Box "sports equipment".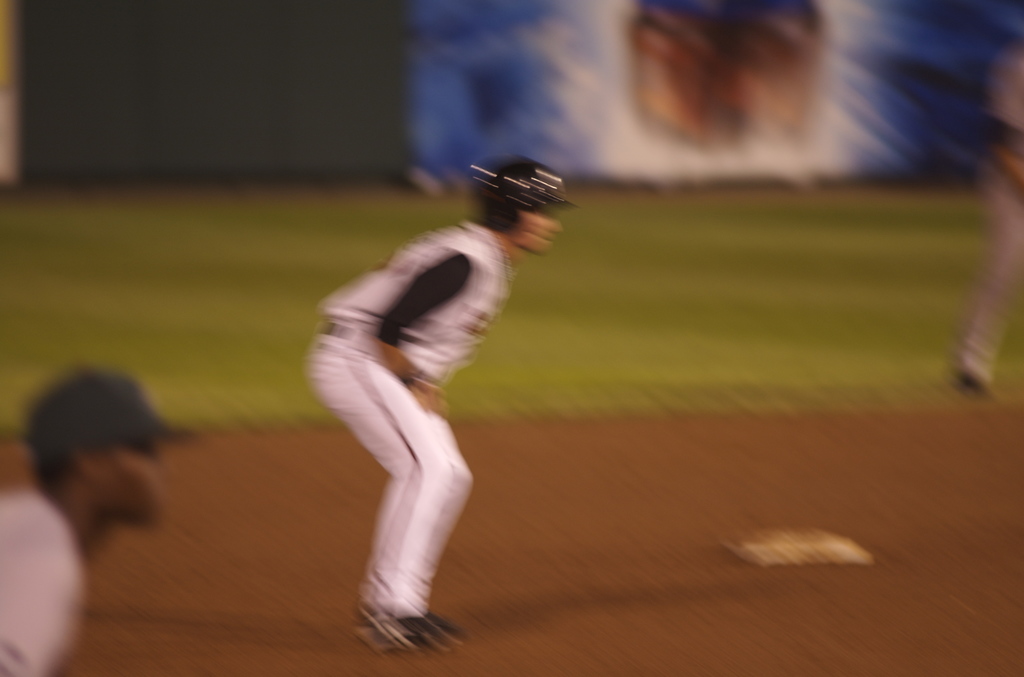
(475,153,573,229).
